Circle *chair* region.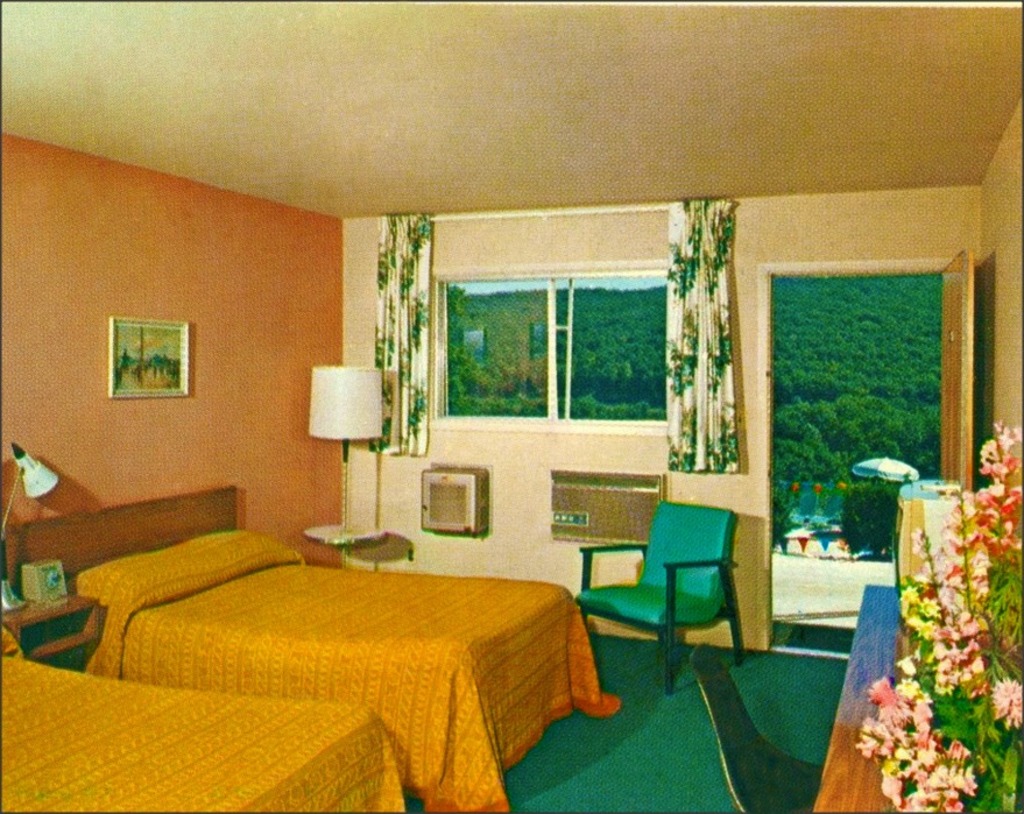
Region: 619,495,757,675.
